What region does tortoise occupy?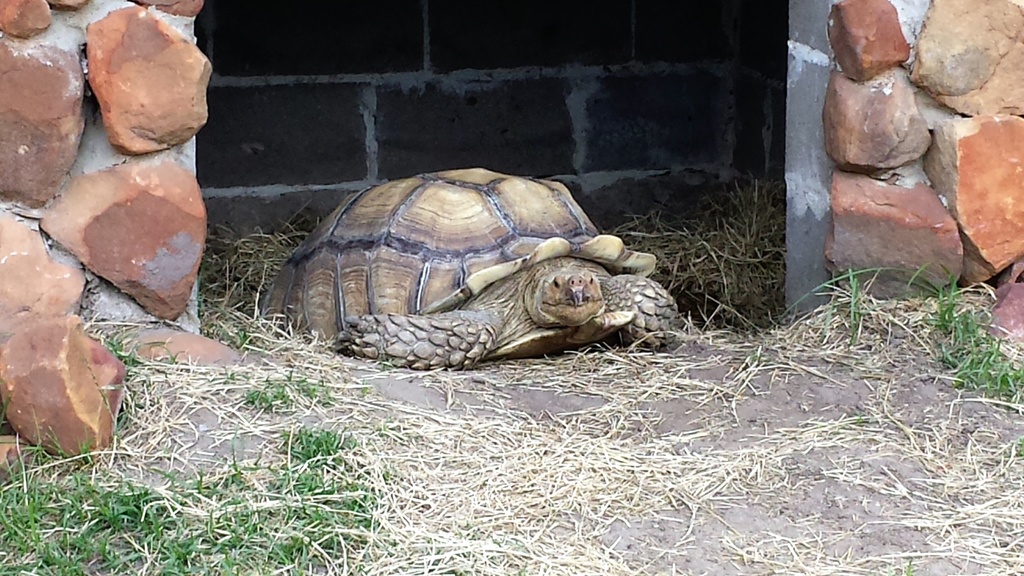
rect(245, 166, 680, 369).
